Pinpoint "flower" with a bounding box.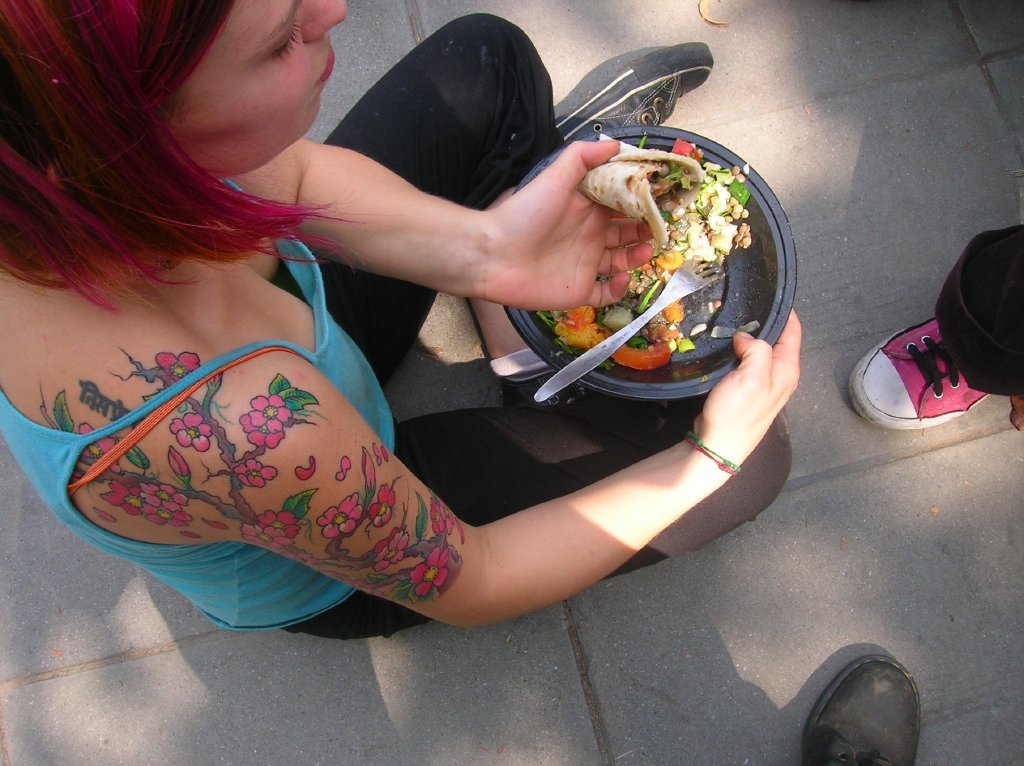
{"left": 170, "top": 413, "right": 213, "bottom": 458}.
